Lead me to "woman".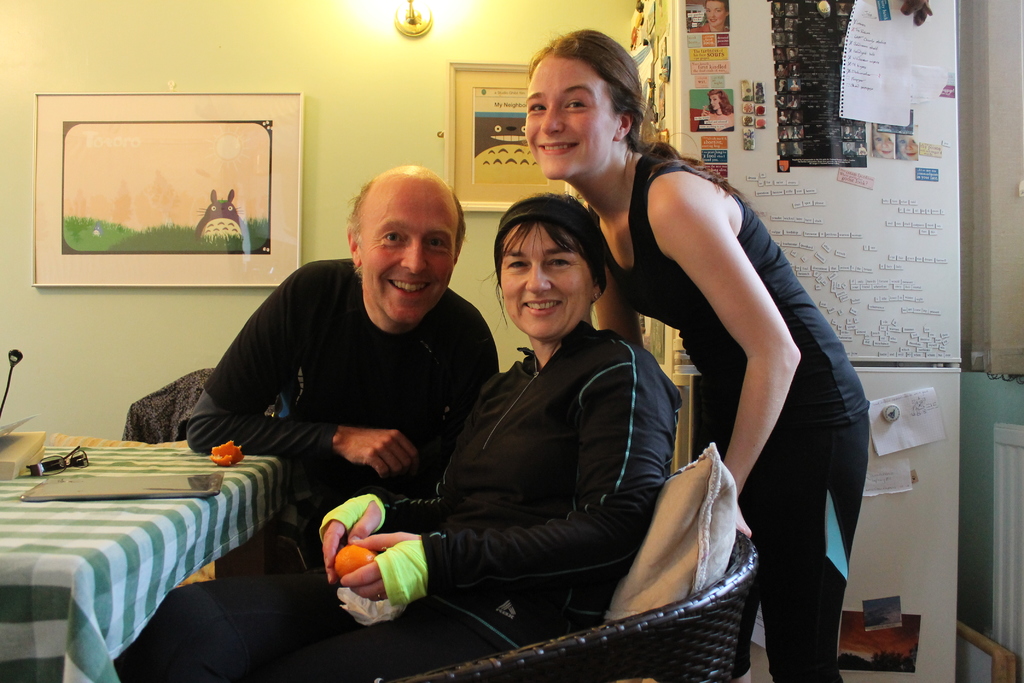
Lead to select_region(686, 0, 731, 31).
